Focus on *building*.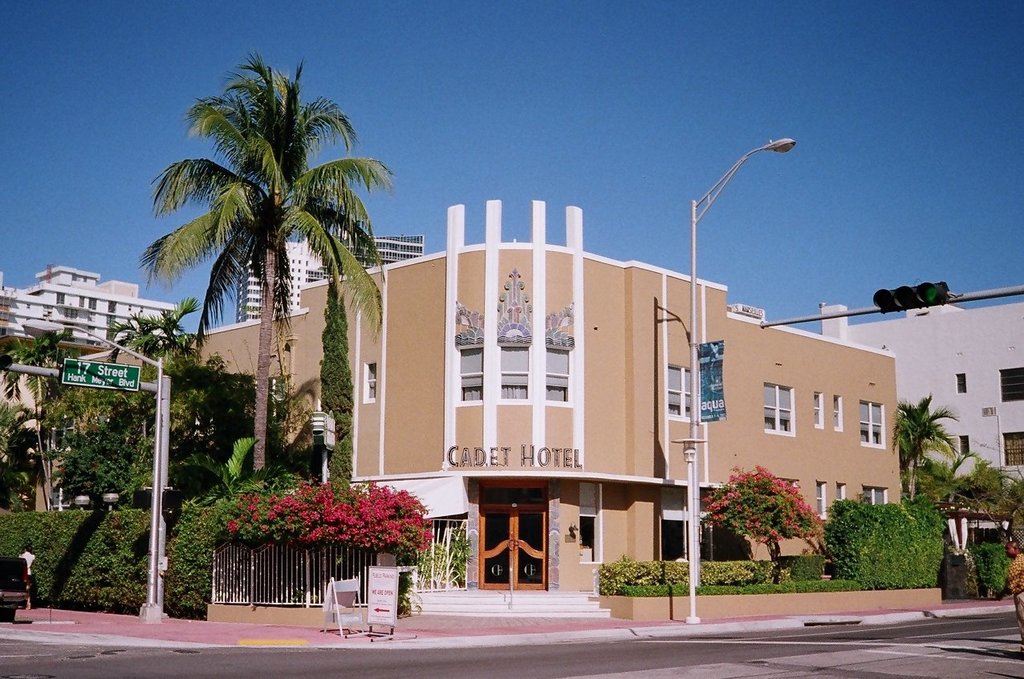
Focused at (x1=0, y1=260, x2=182, y2=349).
